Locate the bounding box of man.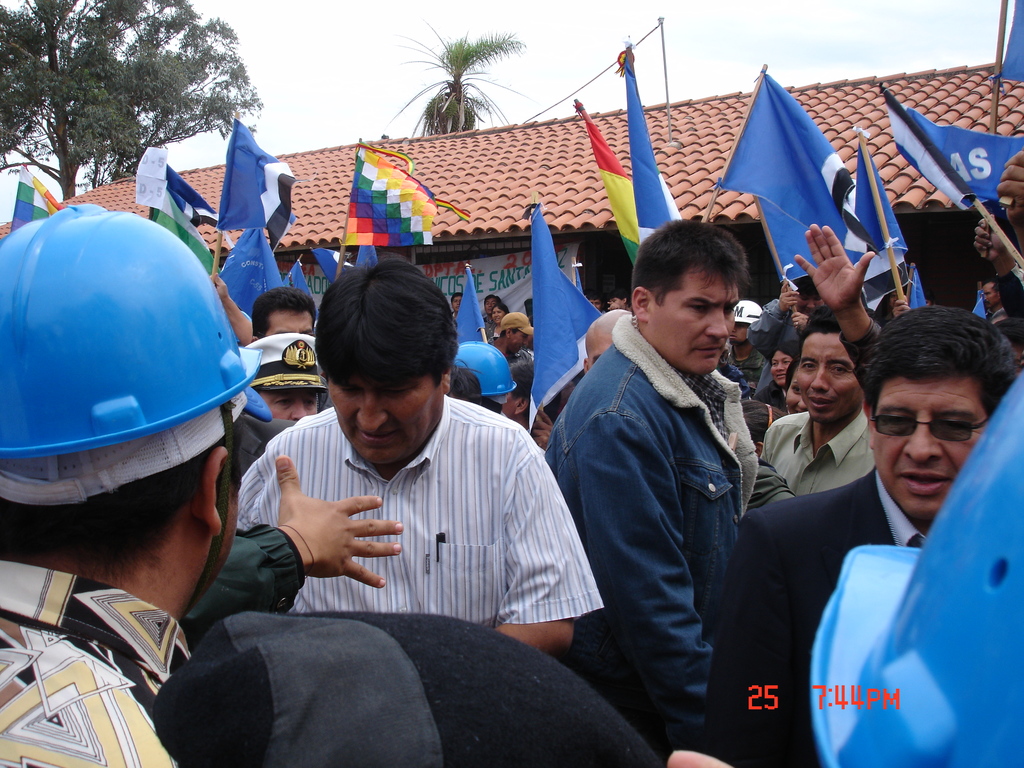
Bounding box: region(705, 306, 1020, 767).
